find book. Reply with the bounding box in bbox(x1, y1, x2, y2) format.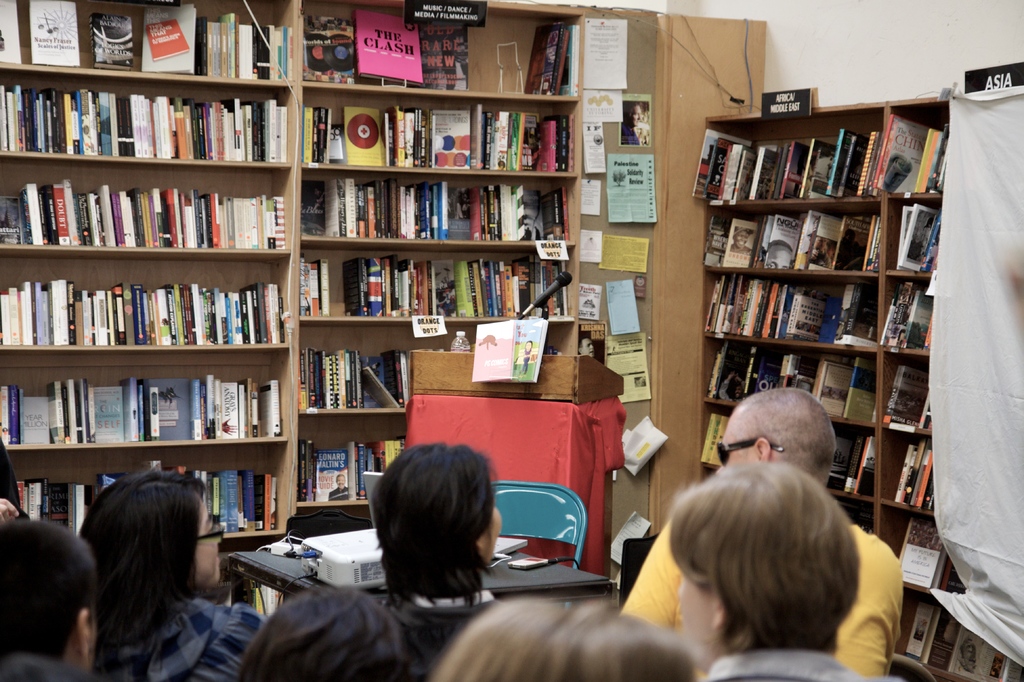
bbox(897, 524, 950, 595).
